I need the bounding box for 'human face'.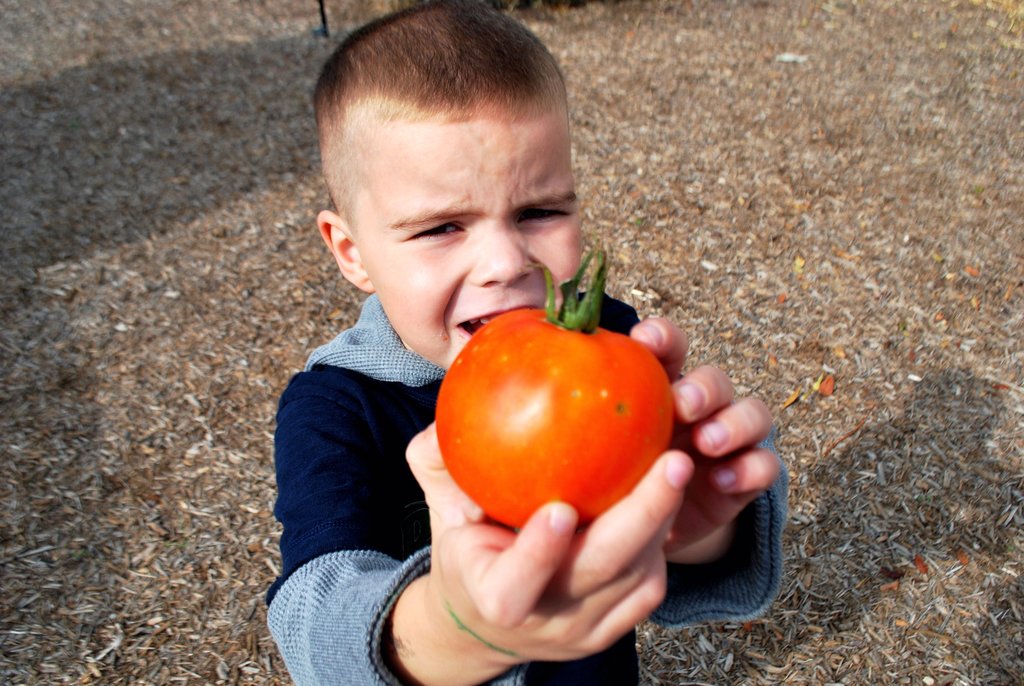
Here it is: detection(357, 113, 580, 379).
